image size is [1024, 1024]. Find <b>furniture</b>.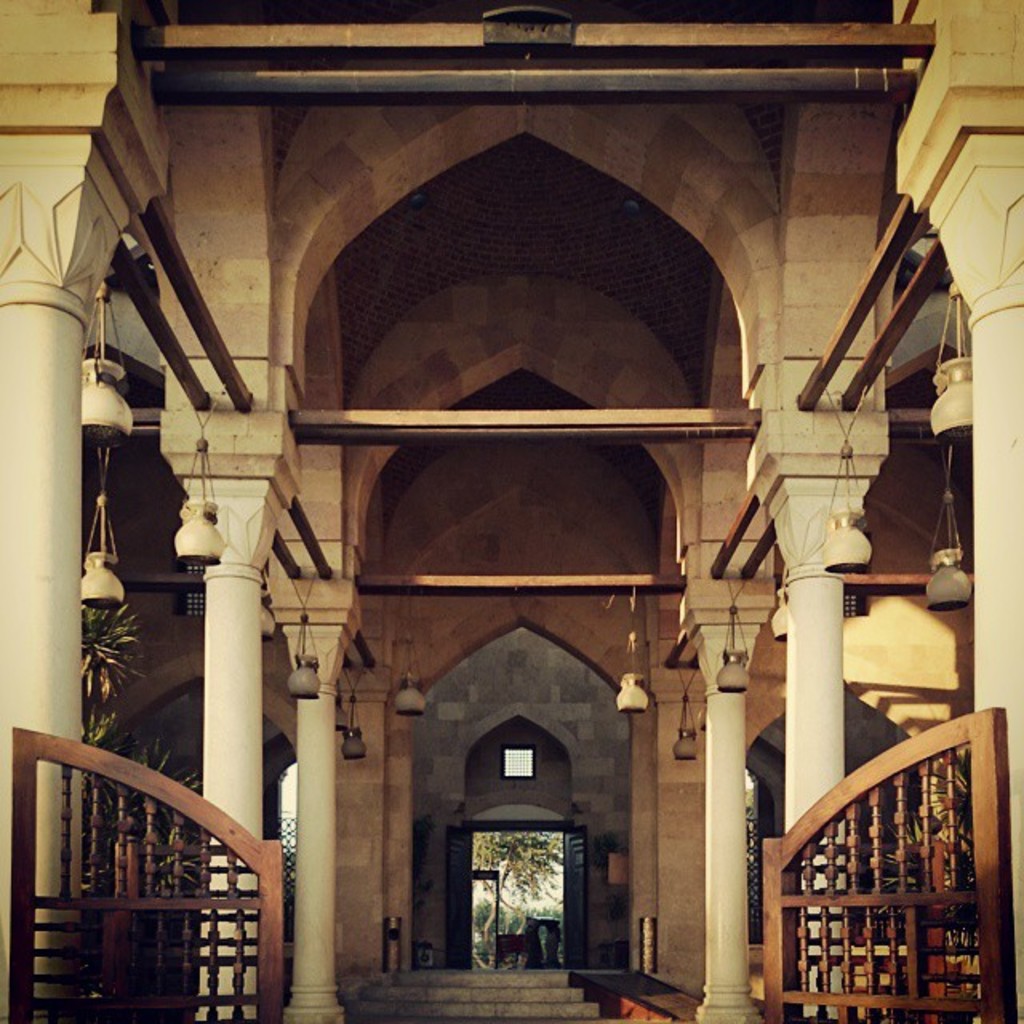
rect(11, 726, 286, 1022).
